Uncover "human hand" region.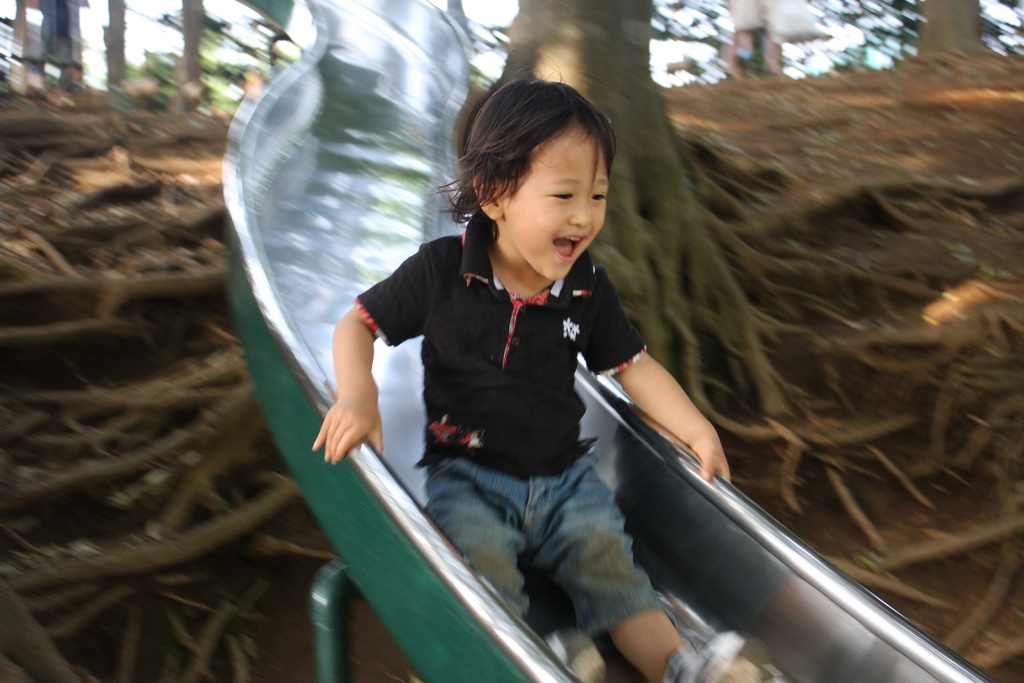
Uncovered: bbox=[319, 374, 384, 473].
